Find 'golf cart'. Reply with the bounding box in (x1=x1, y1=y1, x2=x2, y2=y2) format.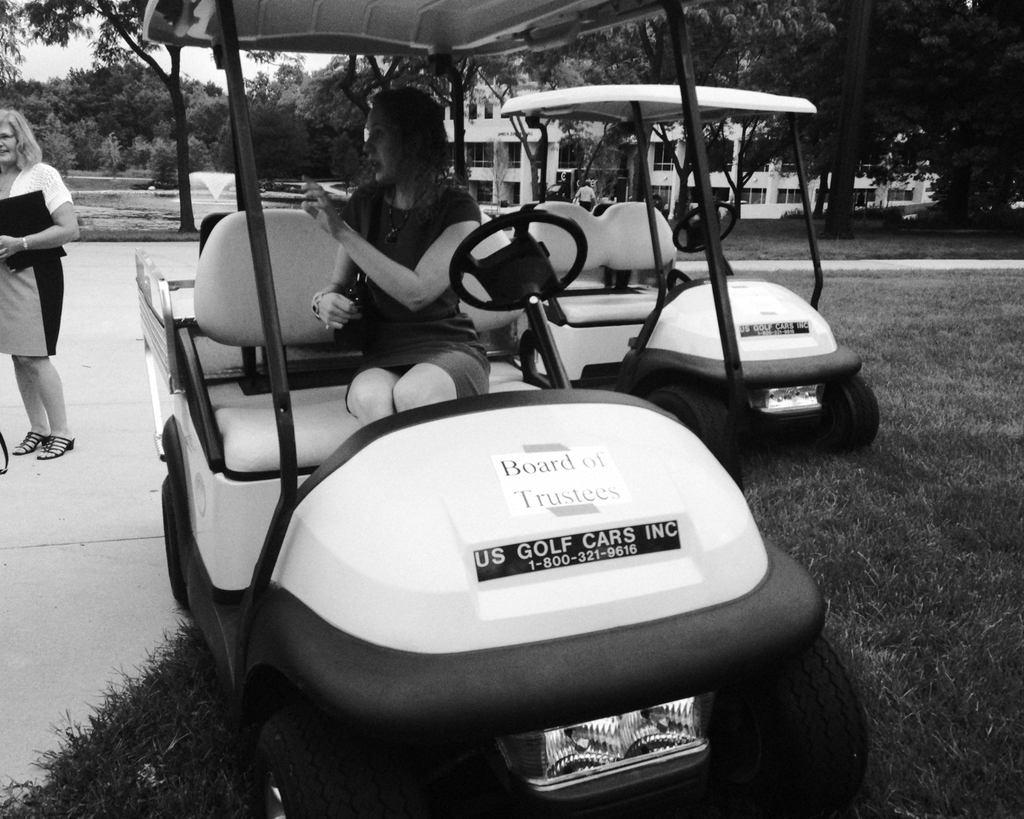
(x1=132, y1=0, x2=872, y2=818).
